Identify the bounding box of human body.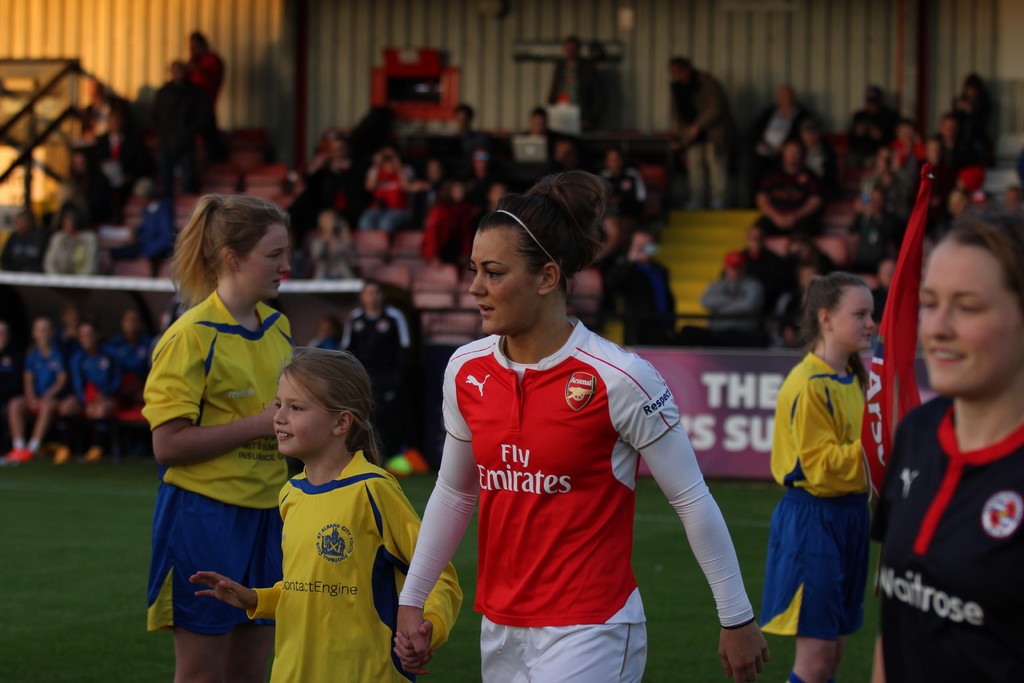
region(140, 185, 300, 674).
